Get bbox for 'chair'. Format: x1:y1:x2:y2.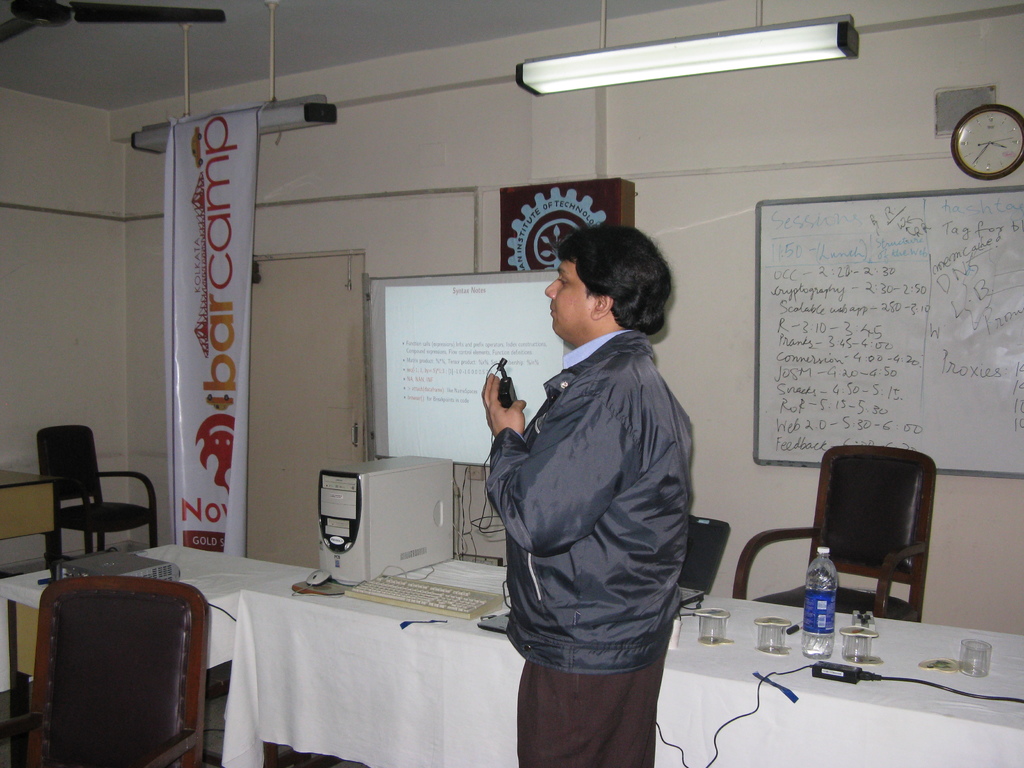
677:515:732:590.
